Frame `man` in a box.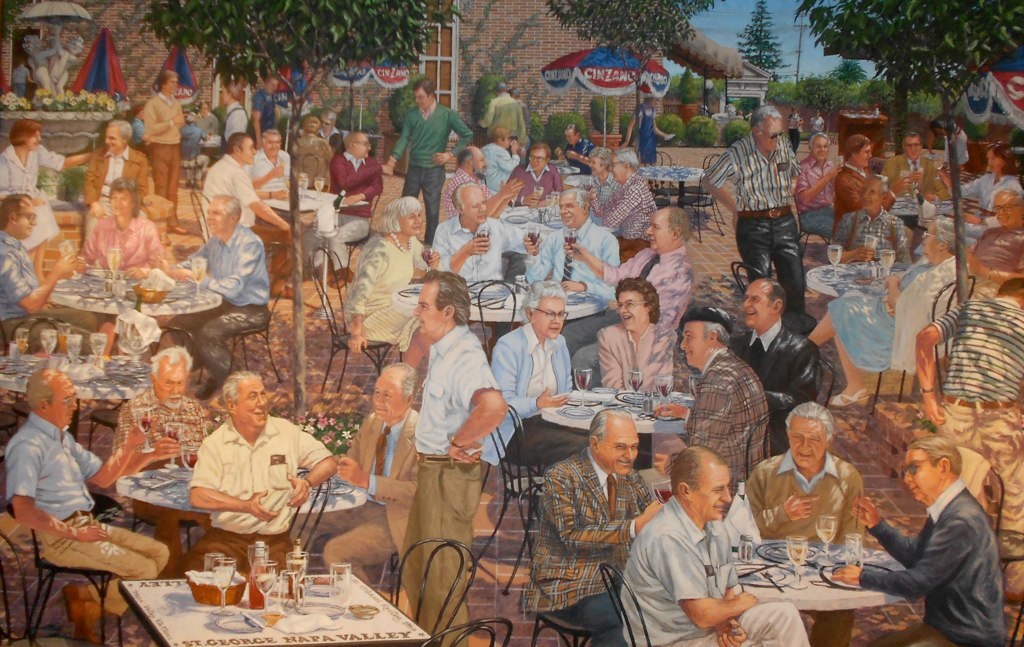
detection(561, 119, 605, 179).
